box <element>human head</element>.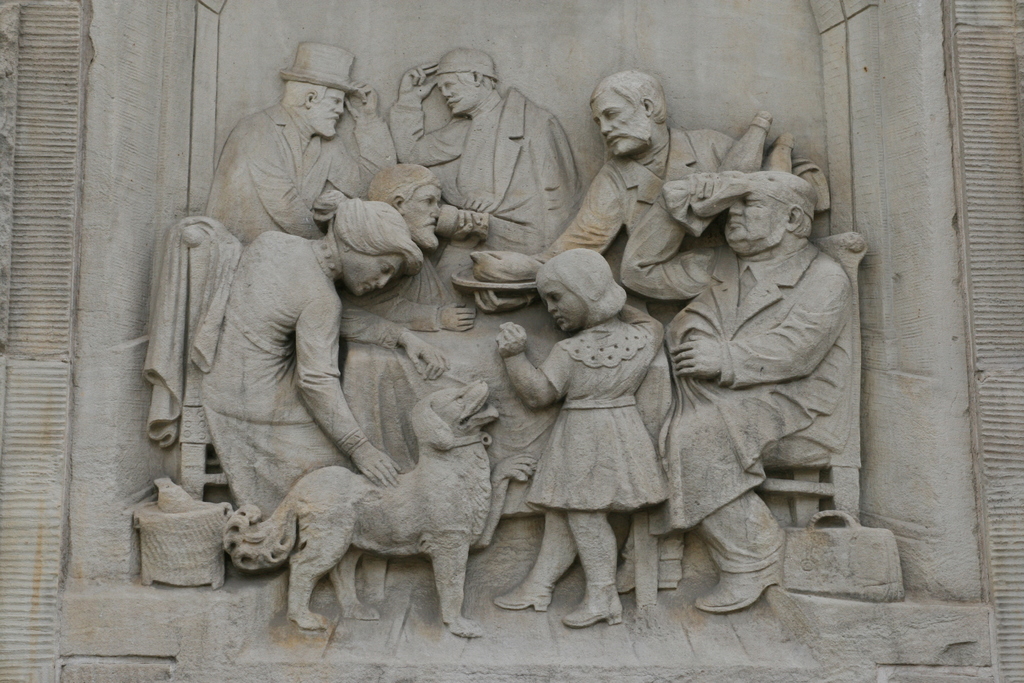
725 163 820 257.
